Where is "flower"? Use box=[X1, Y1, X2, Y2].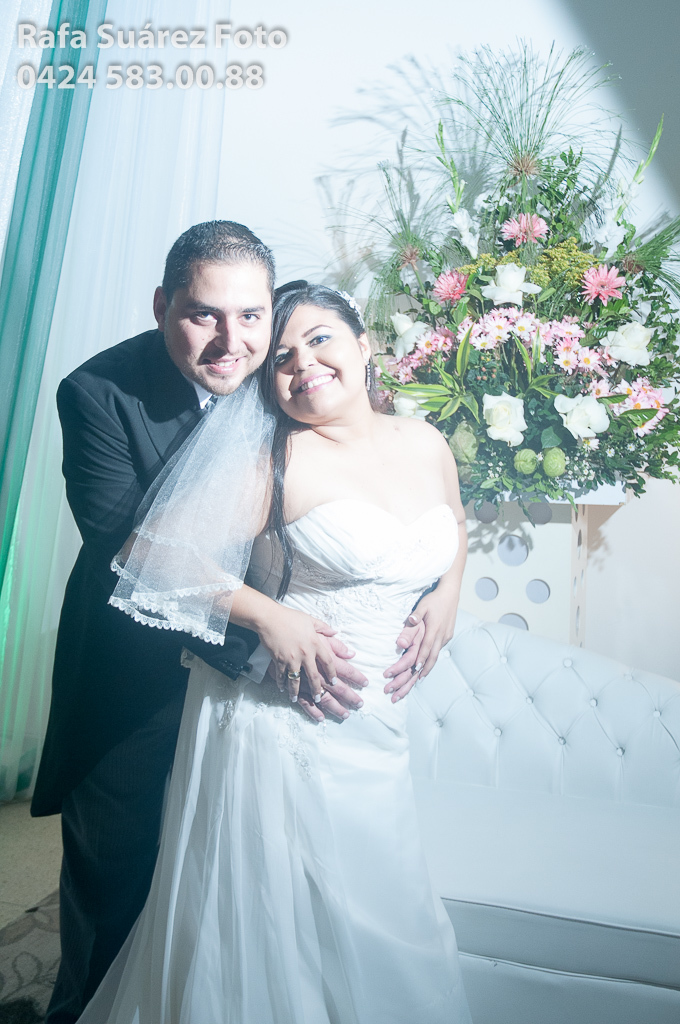
box=[618, 368, 673, 441].
